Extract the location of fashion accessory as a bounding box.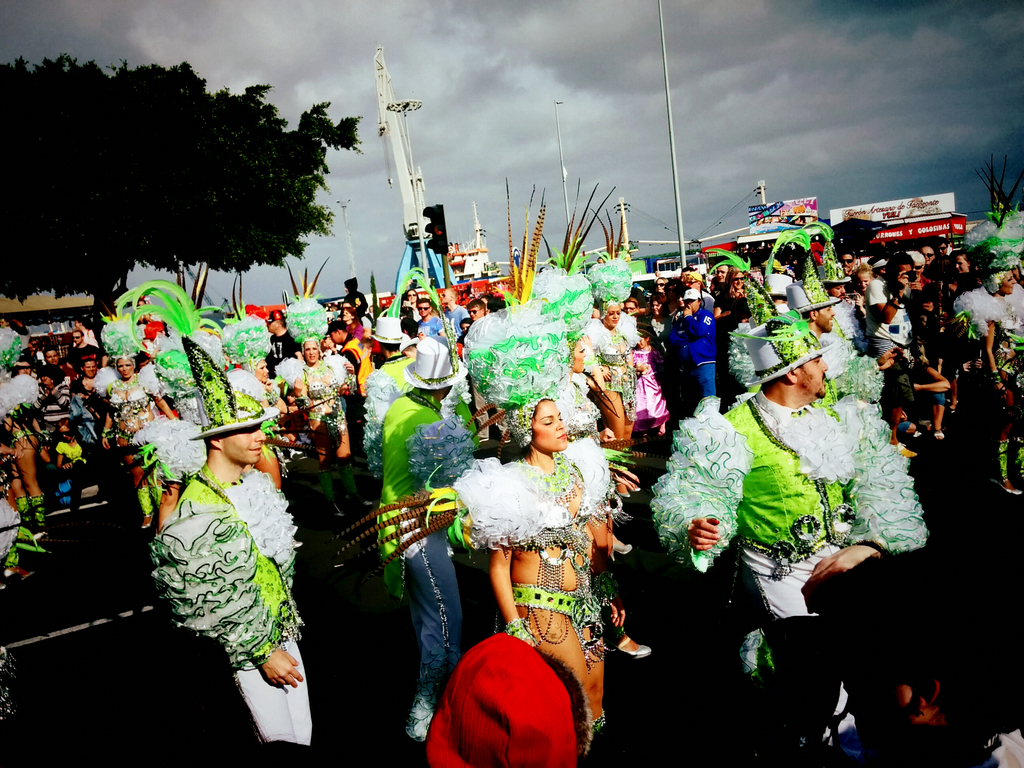
locate(284, 294, 332, 352).
